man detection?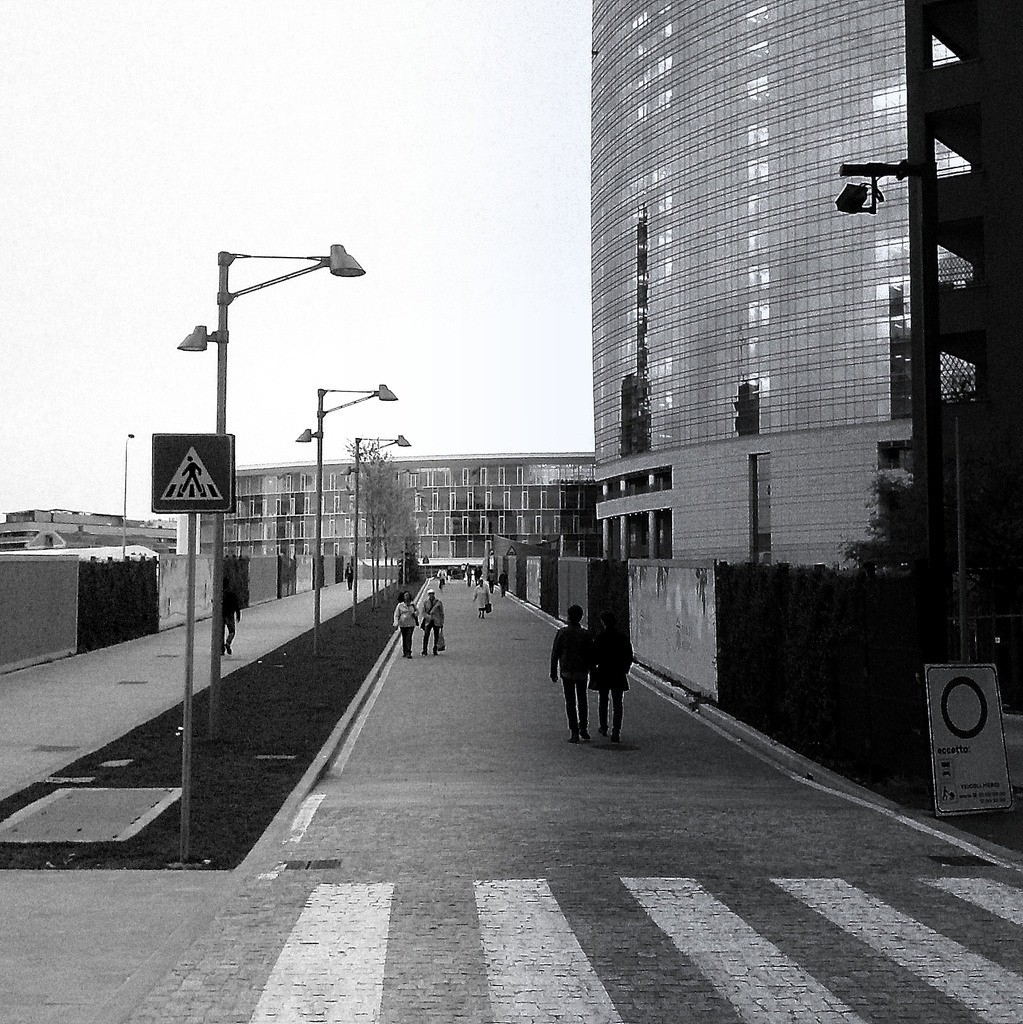
select_region(550, 605, 600, 735)
